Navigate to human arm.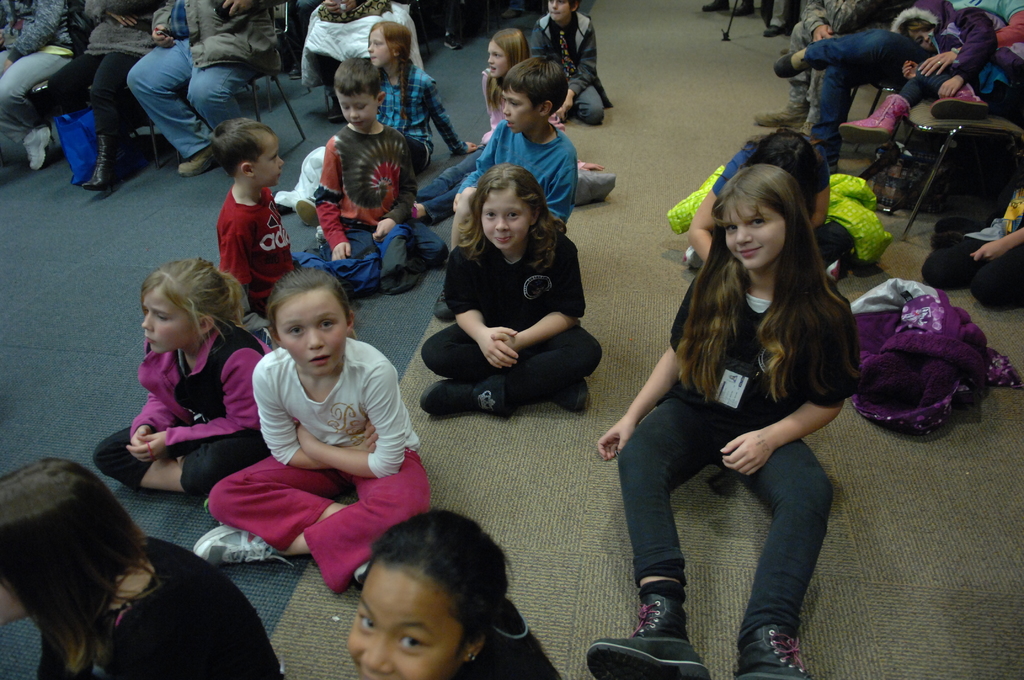
Navigation target: crop(936, 10, 997, 98).
